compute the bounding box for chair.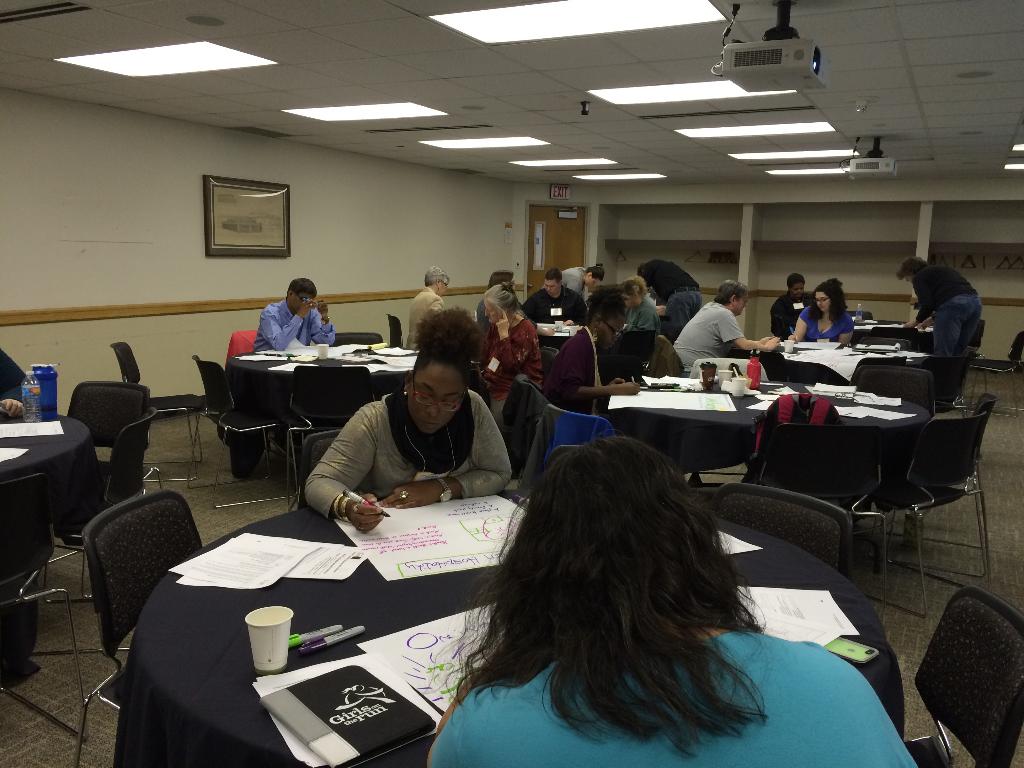
108, 340, 211, 476.
